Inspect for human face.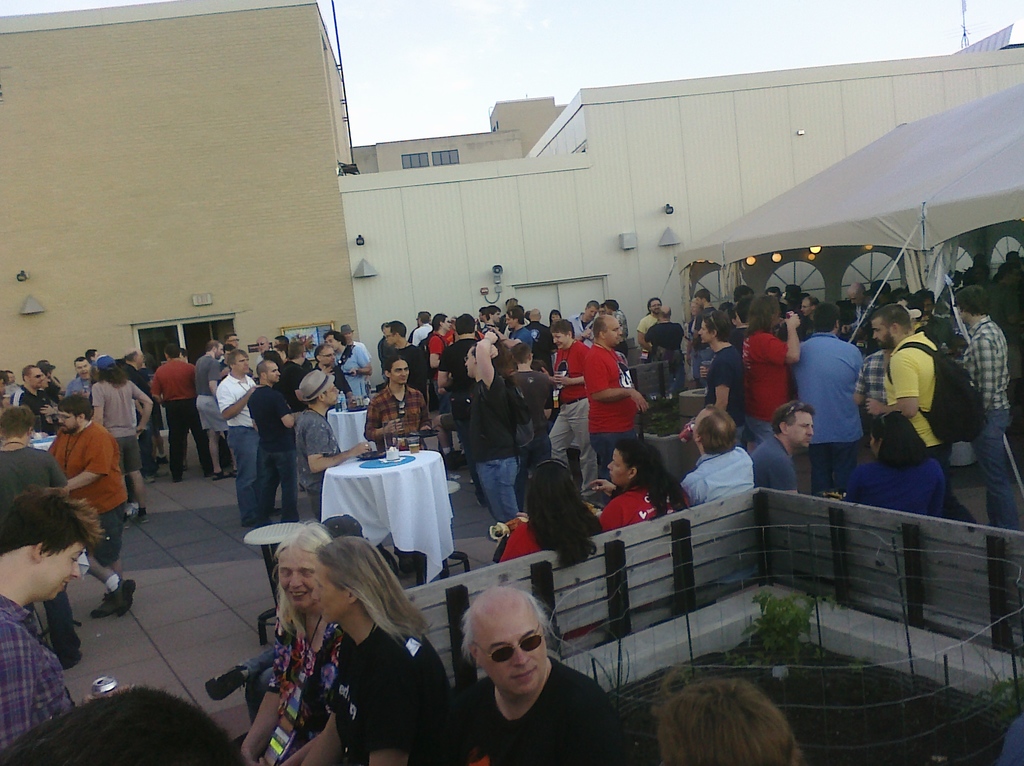
Inspection: box(324, 334, 340, 350).
